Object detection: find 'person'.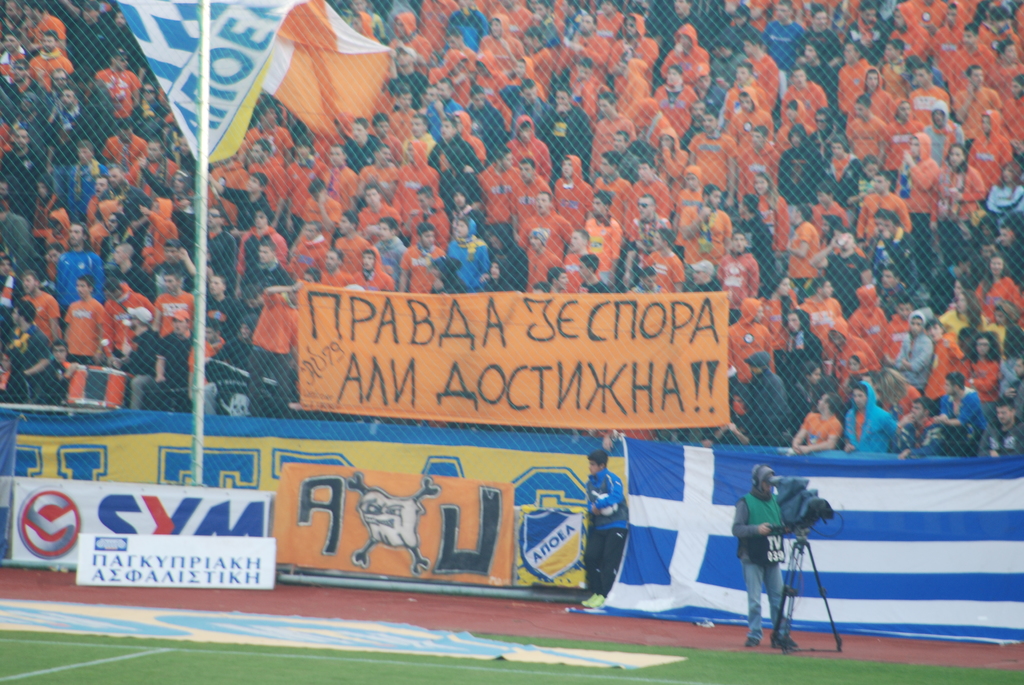
723 464 808 647.
